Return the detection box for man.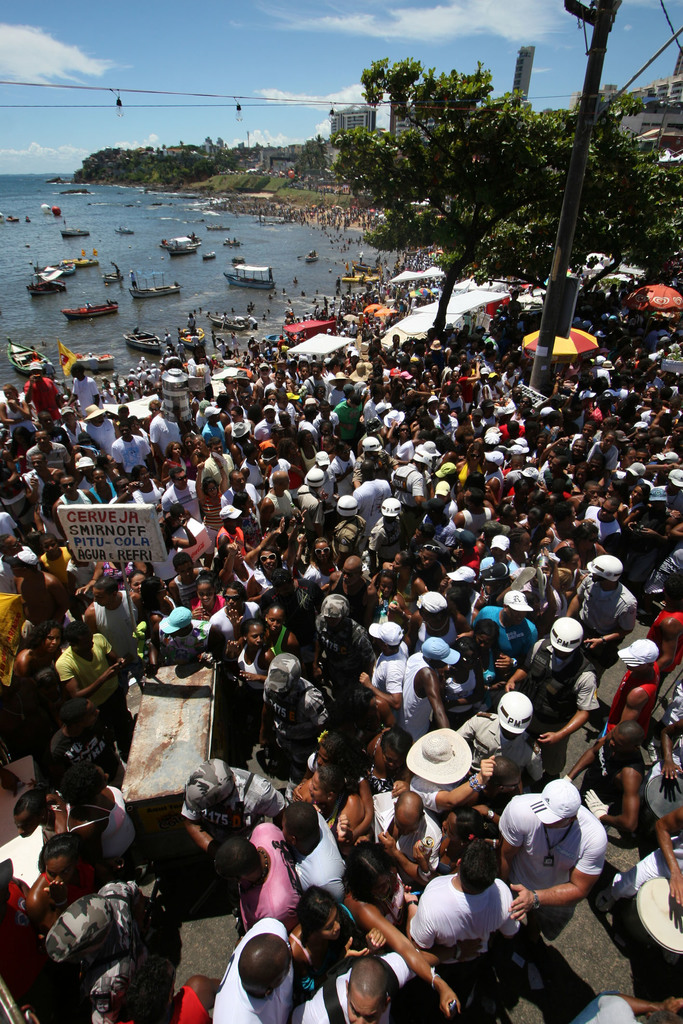
BBox(595, 637, 663, 742).
